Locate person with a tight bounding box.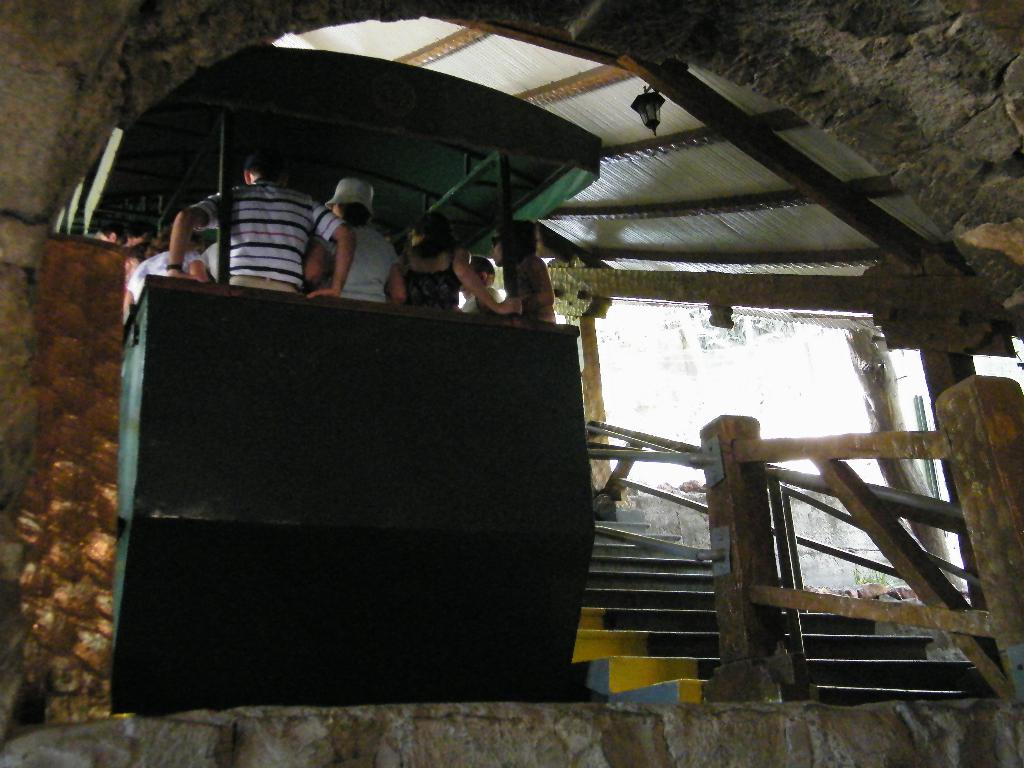
{"left": 306, "top": 168, "right": 410, "bottom": 304}.
